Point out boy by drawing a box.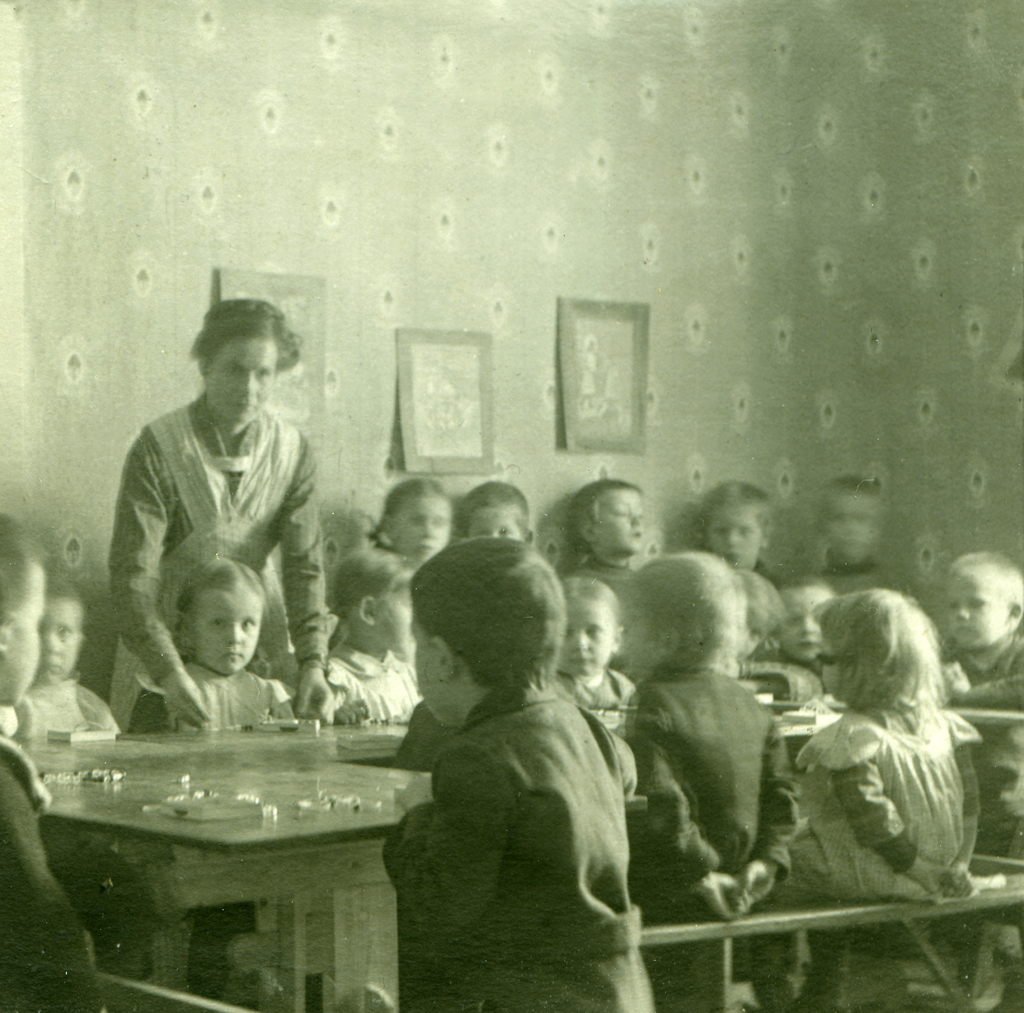
select_region(940, 553, 1023, 709).
